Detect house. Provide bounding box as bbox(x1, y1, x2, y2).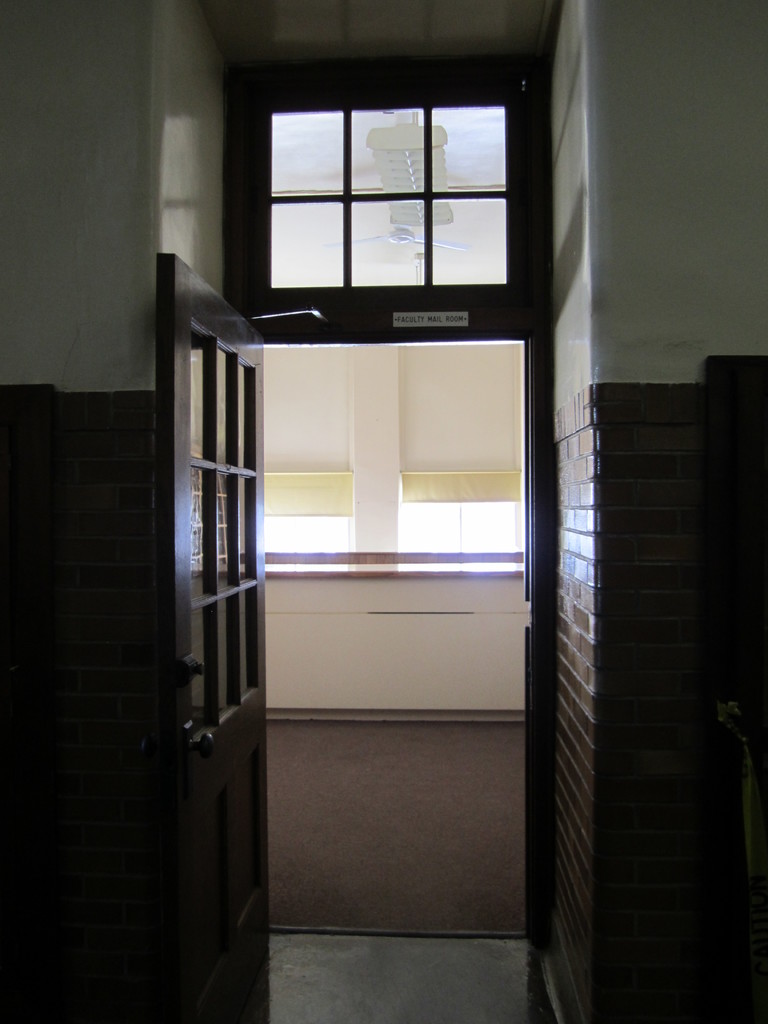
bbox(0, 1, 767, 1023).
